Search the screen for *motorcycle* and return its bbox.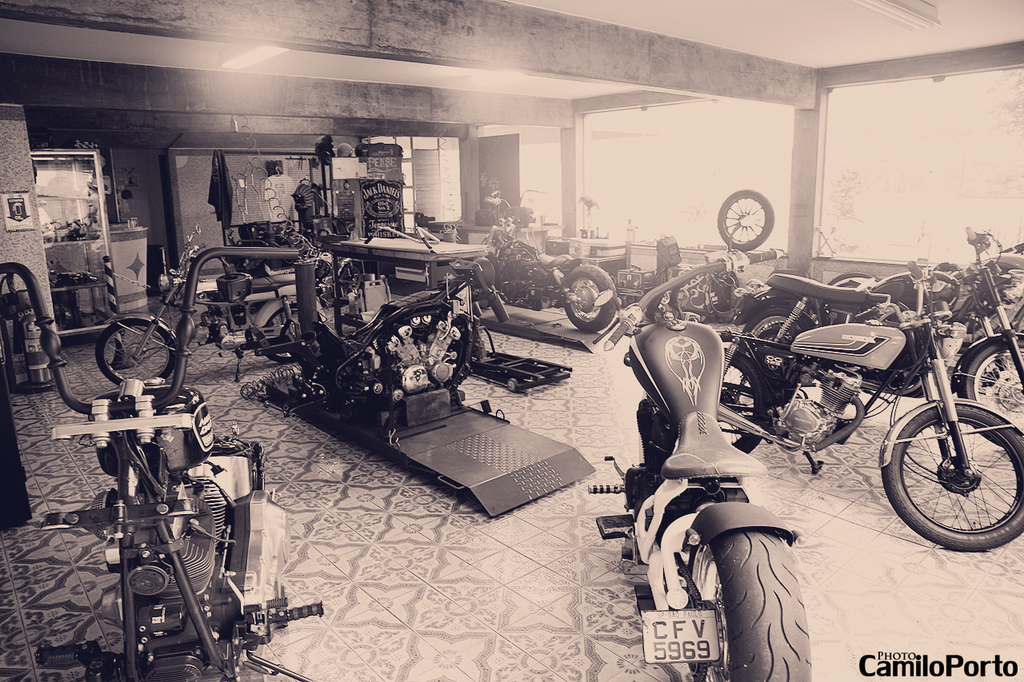
Found: bbox=(714, 259, 1023, 552).
